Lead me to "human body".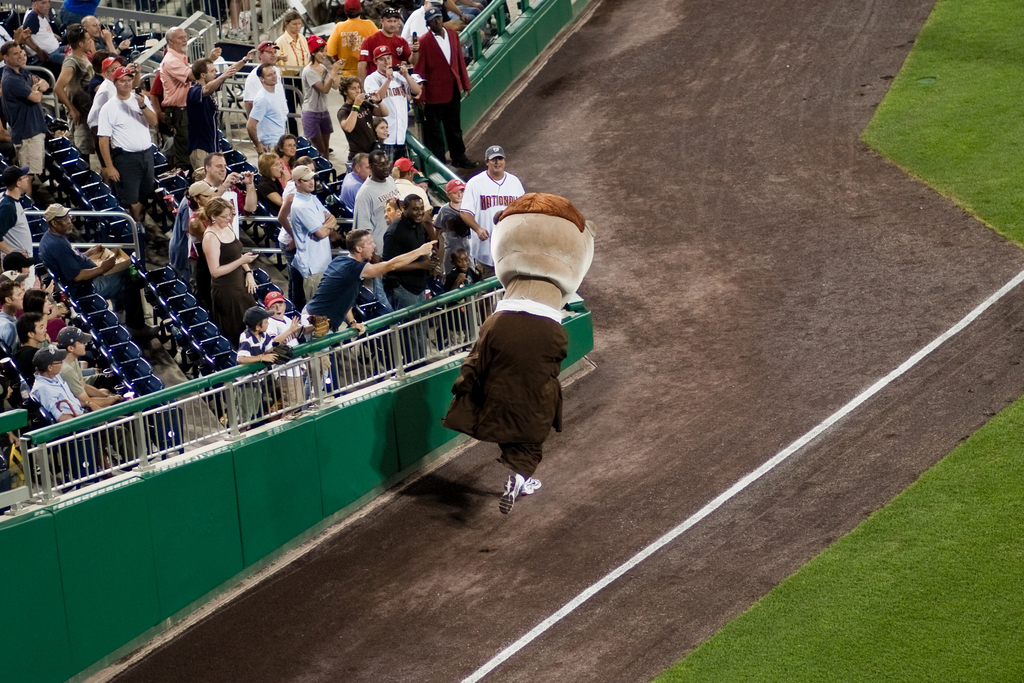
Lead to x1=239, y1=311, x2=278, y2=425.
